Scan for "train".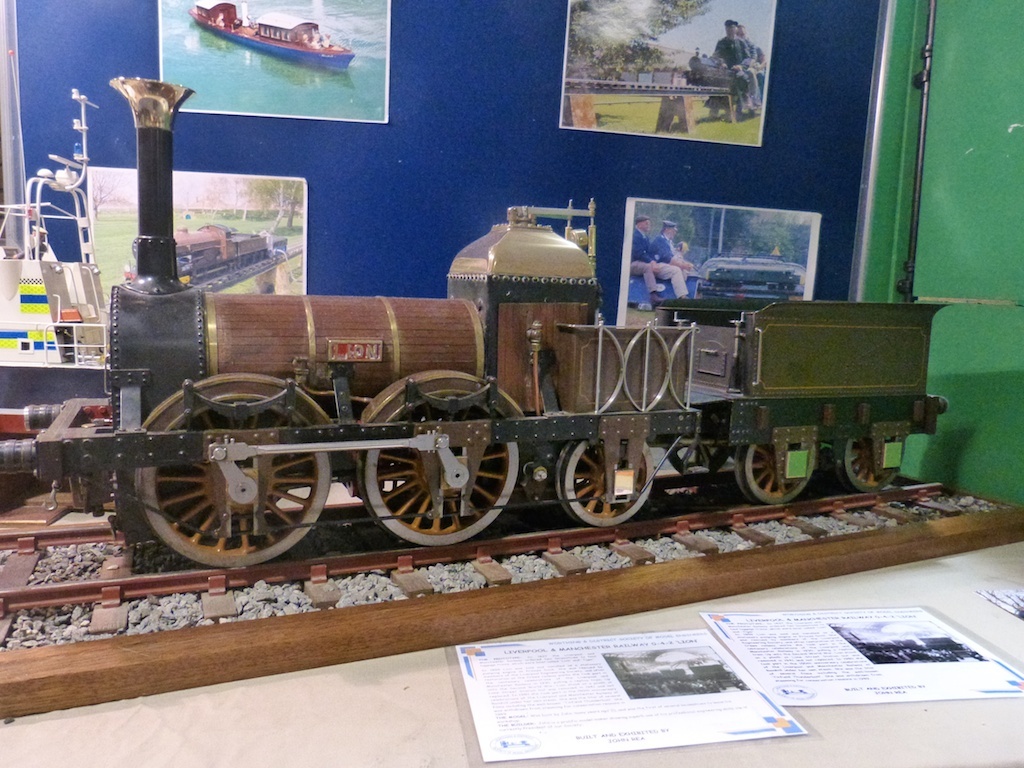
Scan result: [0,76,955,577].
